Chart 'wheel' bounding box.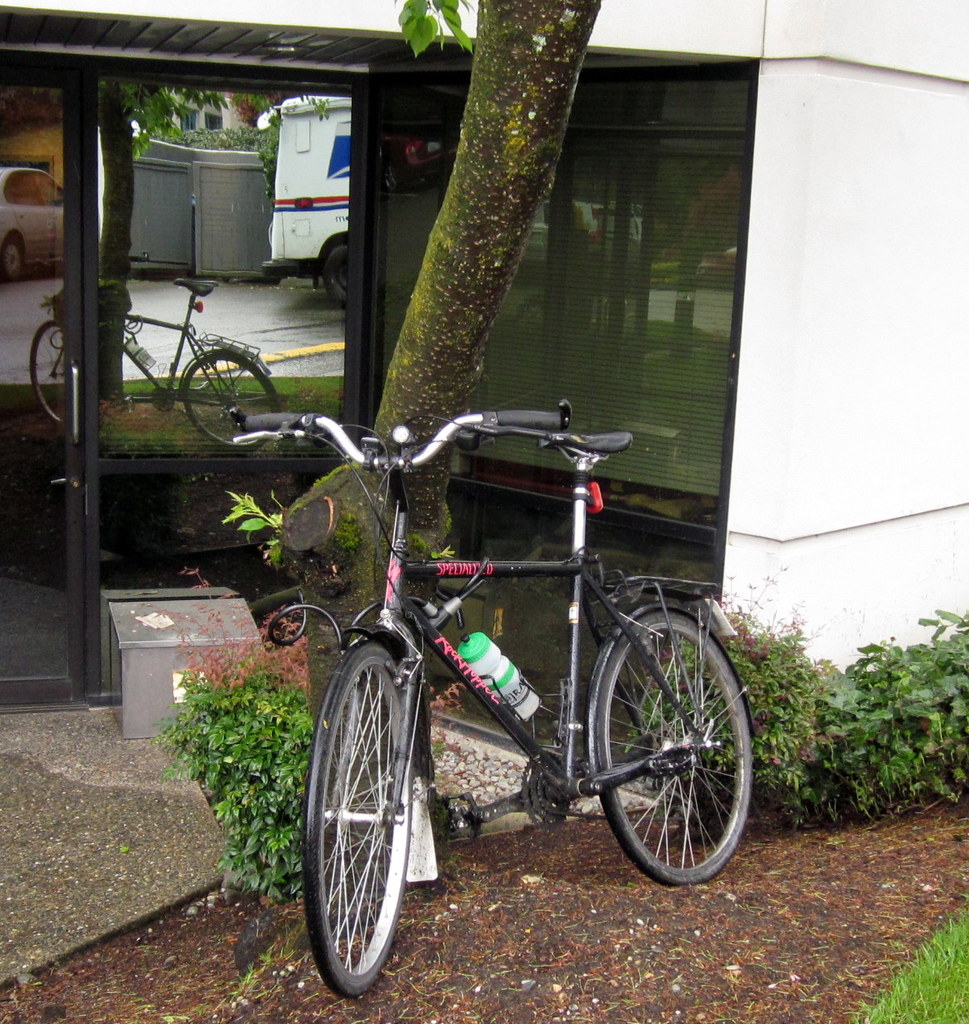
Charted: {"left": 327, "top": 240, "right": 347, "bottom": 304}.
